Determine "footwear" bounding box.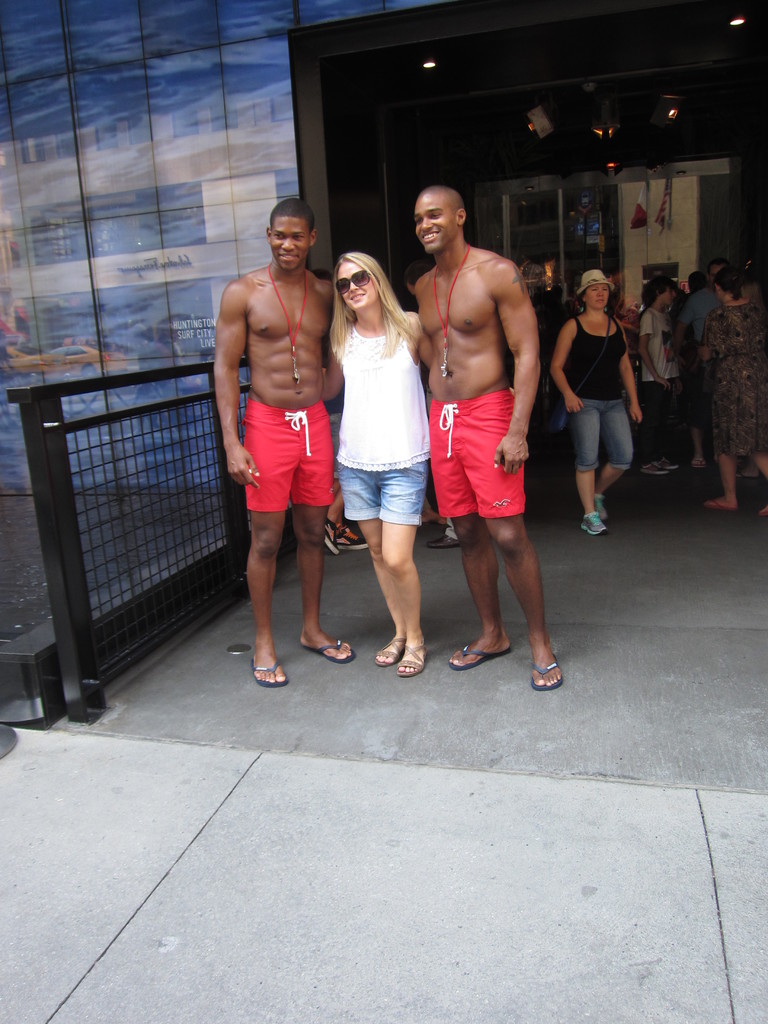
Determined: <bbox>660, 455, 677, 469</bbox>.
